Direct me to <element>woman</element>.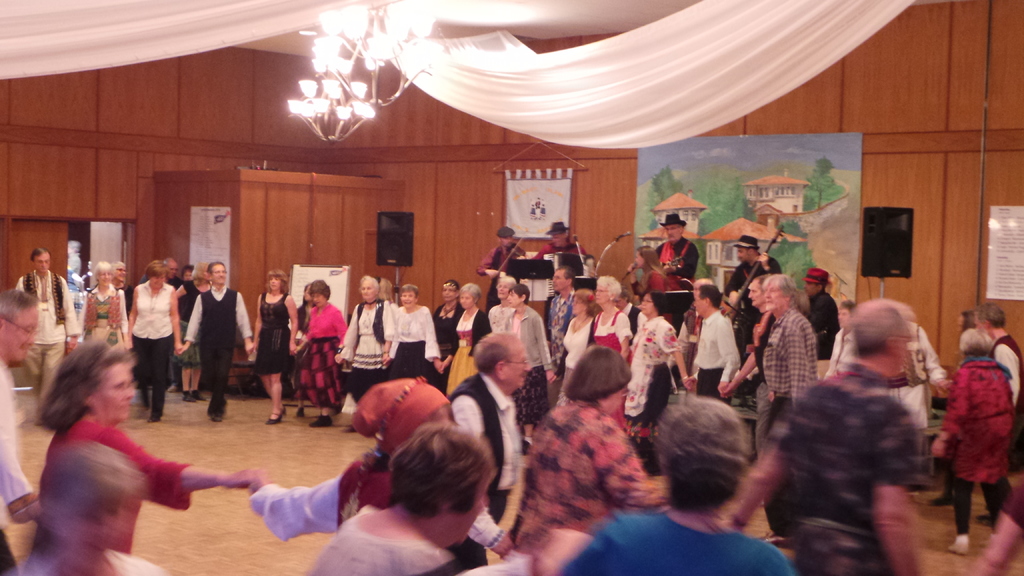
Direction: Rect(623, 289, 703, 454).
